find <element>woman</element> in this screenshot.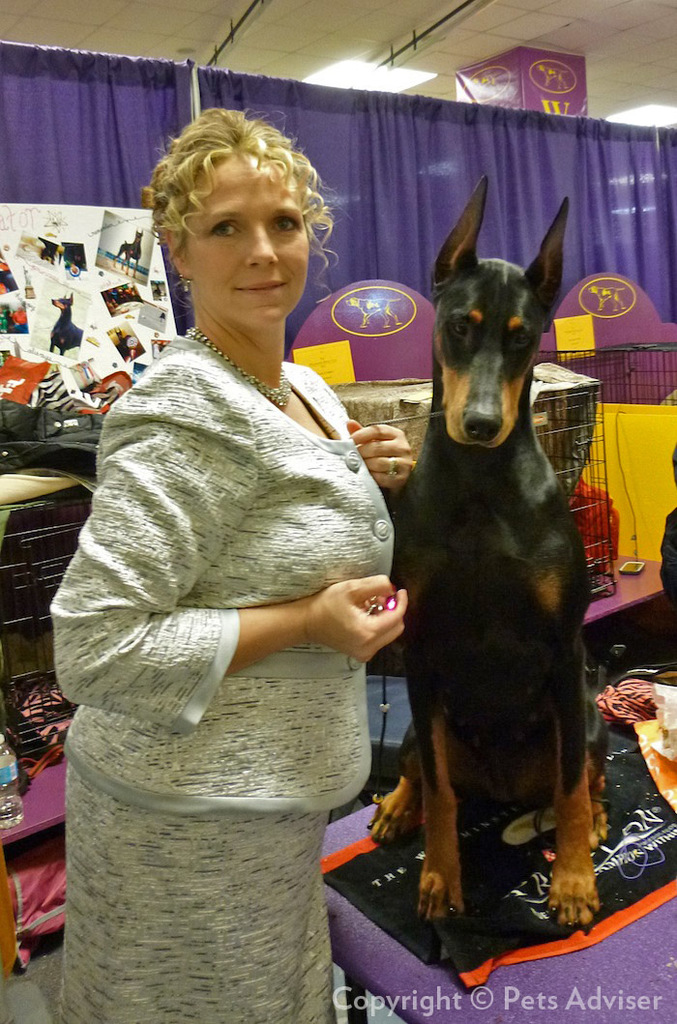
The bounding box for <element>woman</element> is 61/126/409/1023.
